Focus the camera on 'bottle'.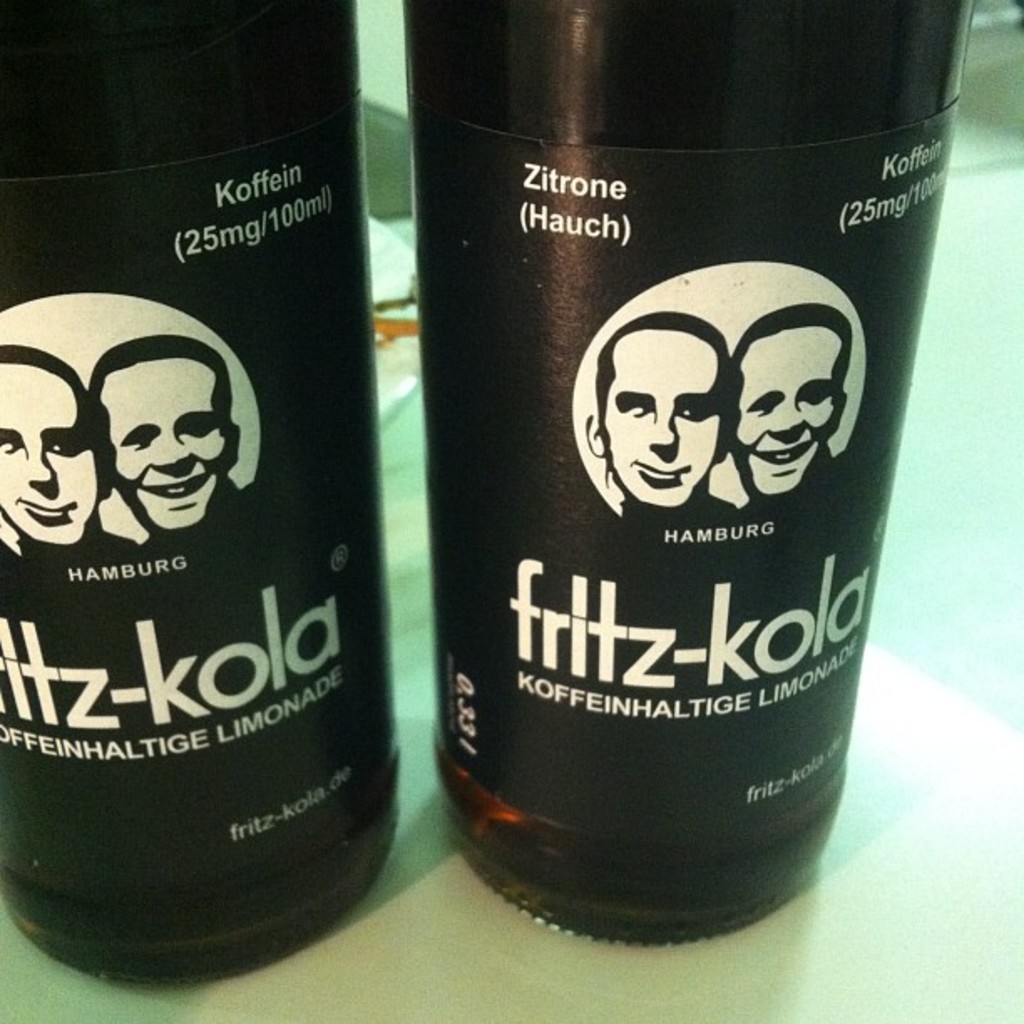
Focus region: {"x1": 0, "y1": 0, "x2": 410, "y2": 994}.
